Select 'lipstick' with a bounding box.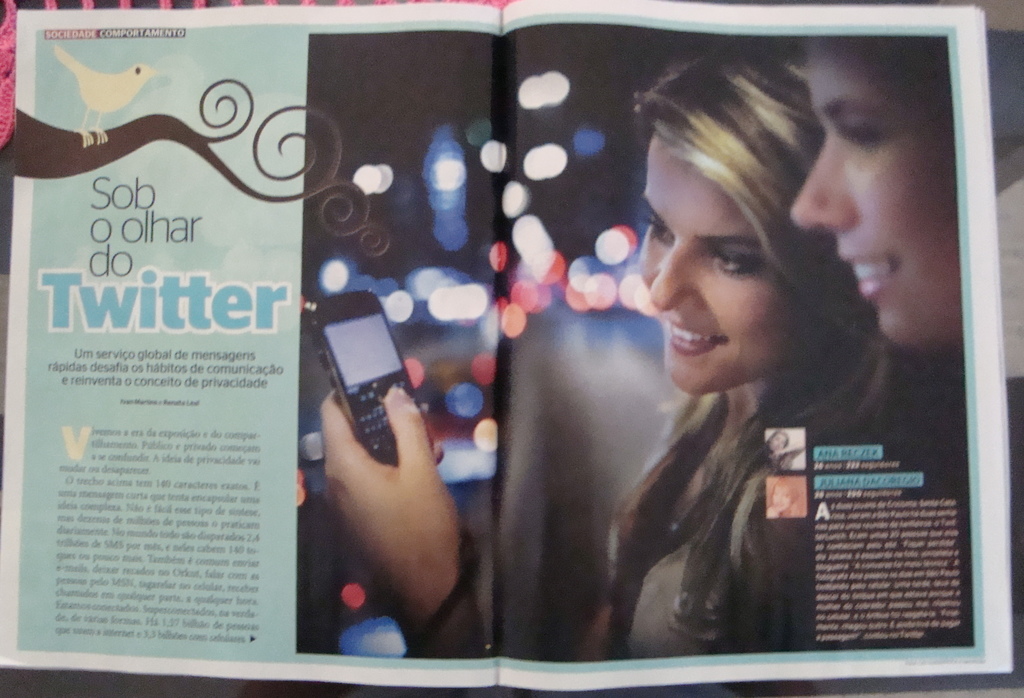
bbox(838, 246, 902, 302).
